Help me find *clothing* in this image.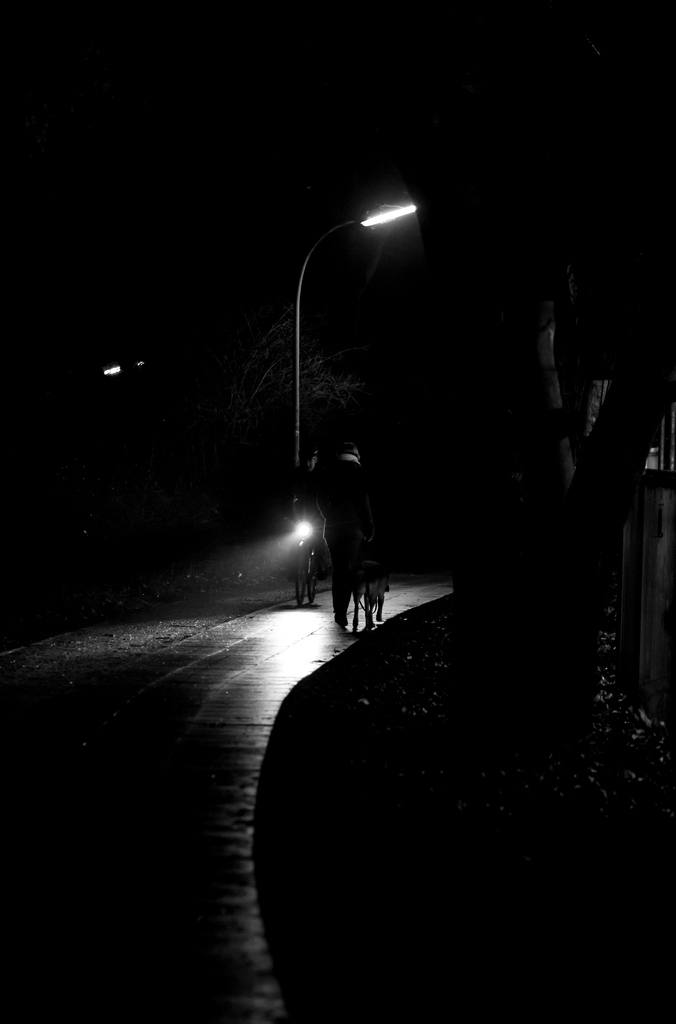
Found it: crop(318, 456, 374, 616).
